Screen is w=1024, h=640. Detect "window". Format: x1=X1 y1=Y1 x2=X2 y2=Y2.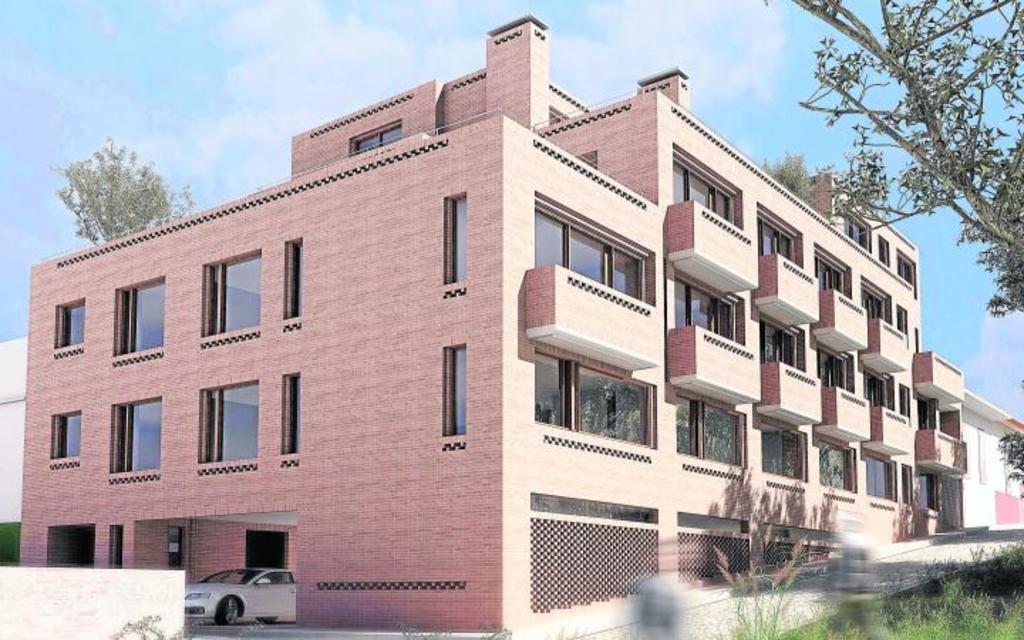
x1=876 y1=371 x2=917 y2=411.
